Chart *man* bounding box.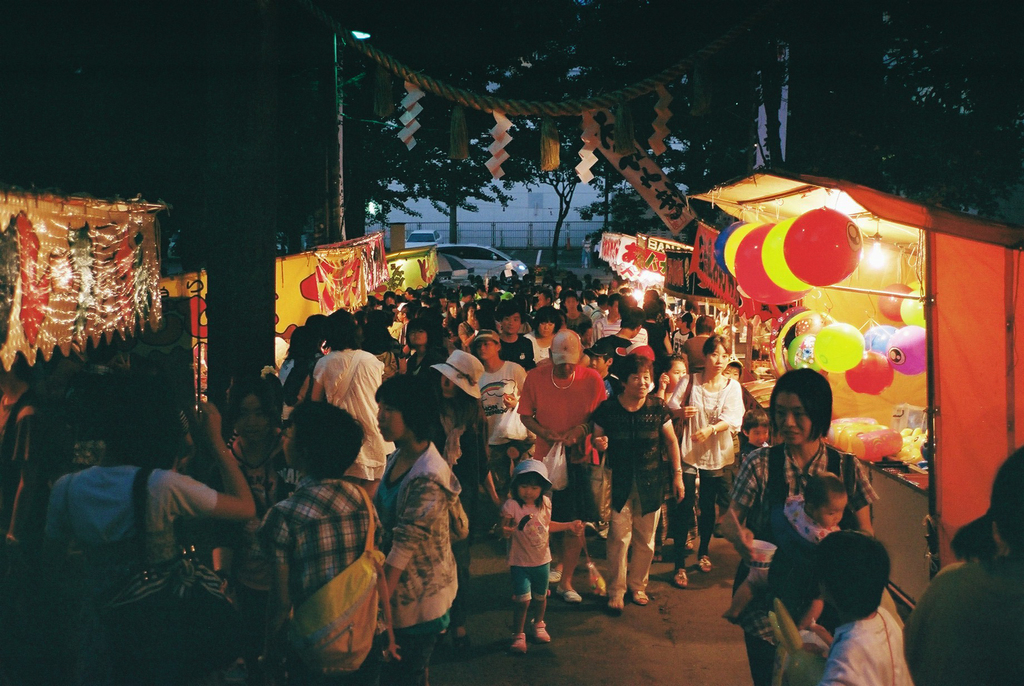
Charted: 474, 329, 529, 502.
